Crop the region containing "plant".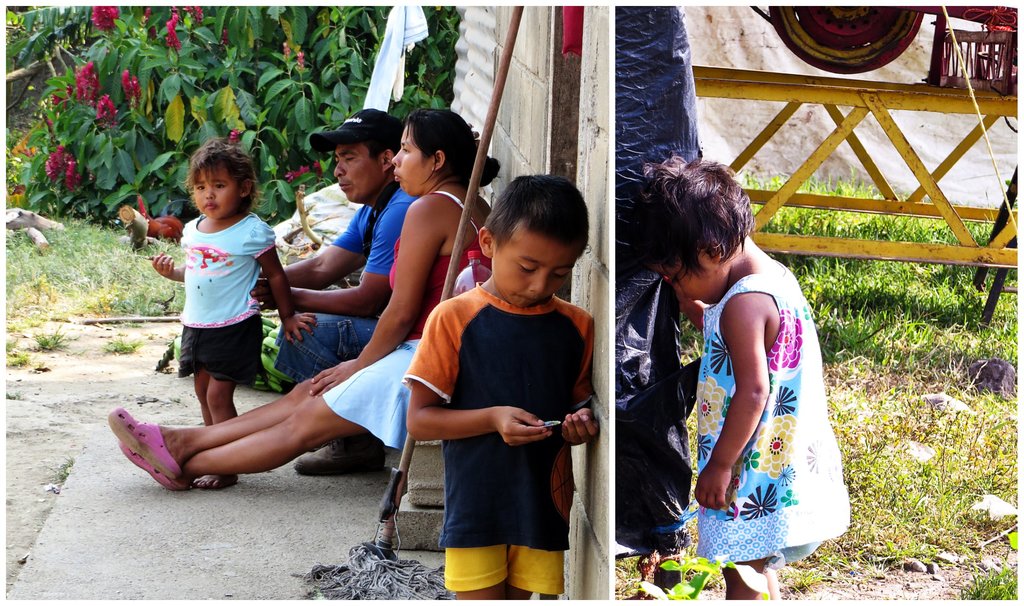
Crop region: region(762, 203, 965, 246).
